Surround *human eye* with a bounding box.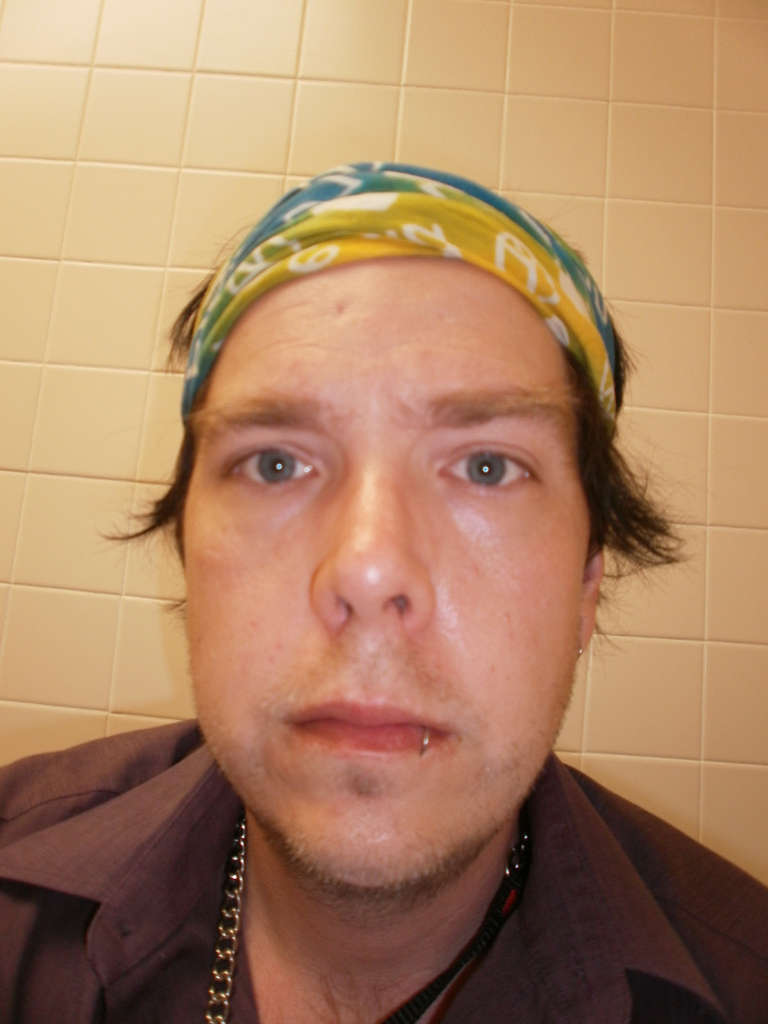
Rect(209, 429, 328, 503).
